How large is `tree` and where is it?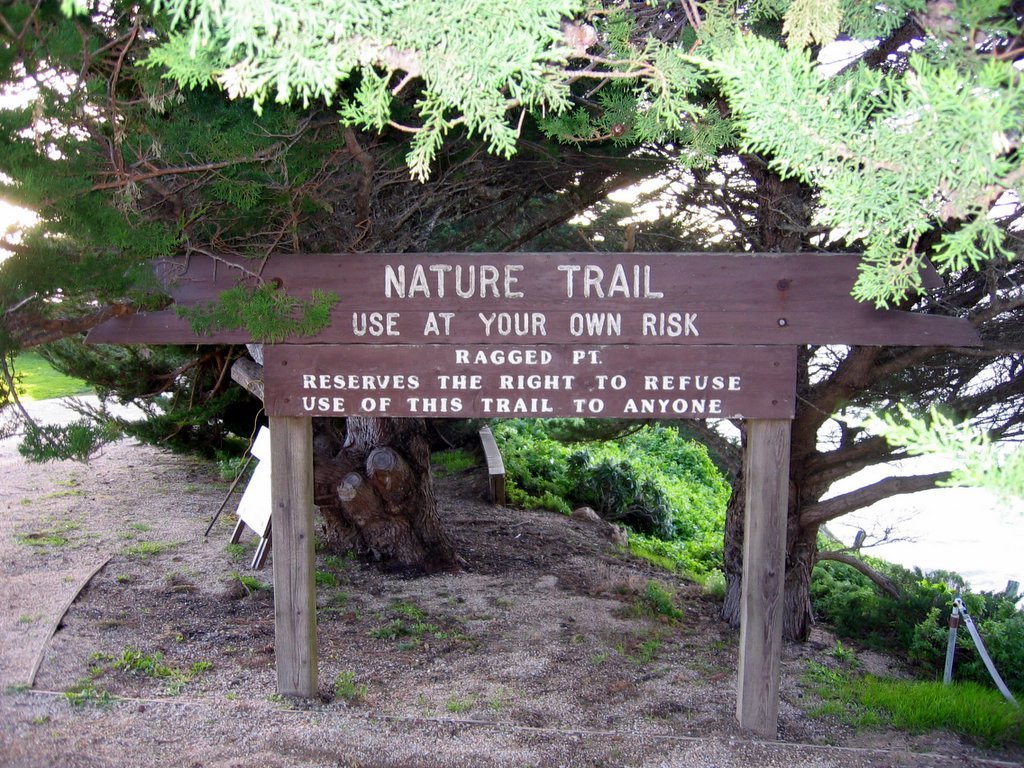
Bounding box: bbox=(0, 0, 715, 567).
